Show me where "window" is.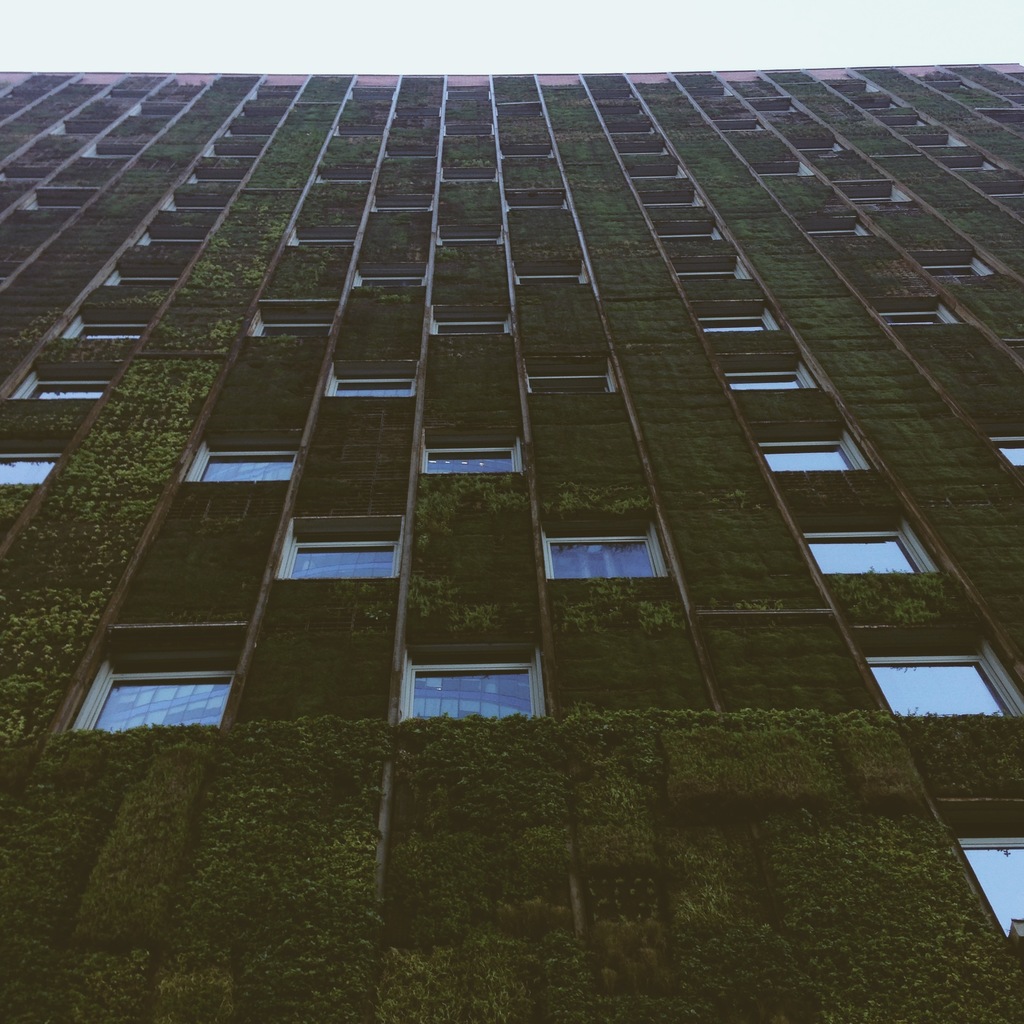
"window" is at [279,515,405,580].
